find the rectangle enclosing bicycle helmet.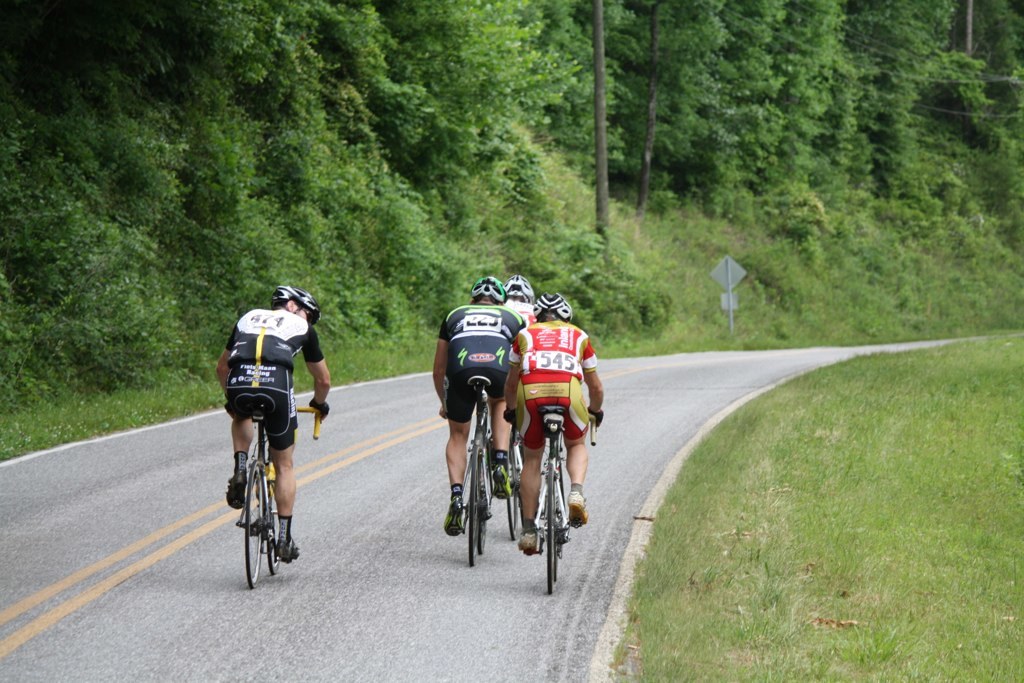
(x1=506, y1=270, x2=530, y2=303).
